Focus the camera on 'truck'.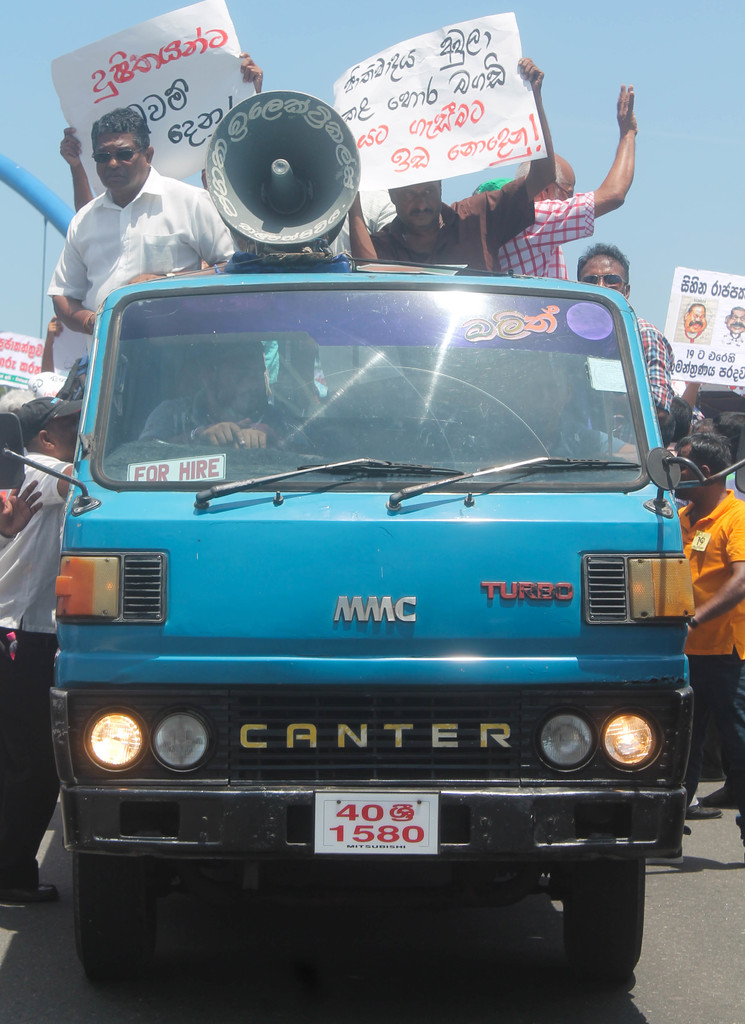
Focus region: [left=41, top=255, right=709, bottom=988].
